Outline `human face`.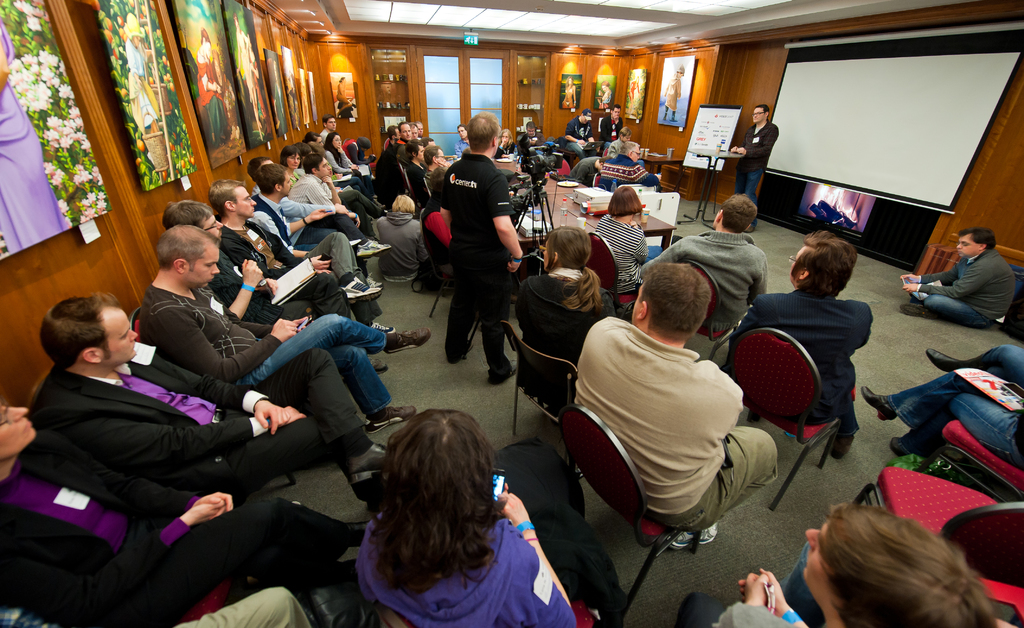
Outline: rect(419, 122, 426, 140).
